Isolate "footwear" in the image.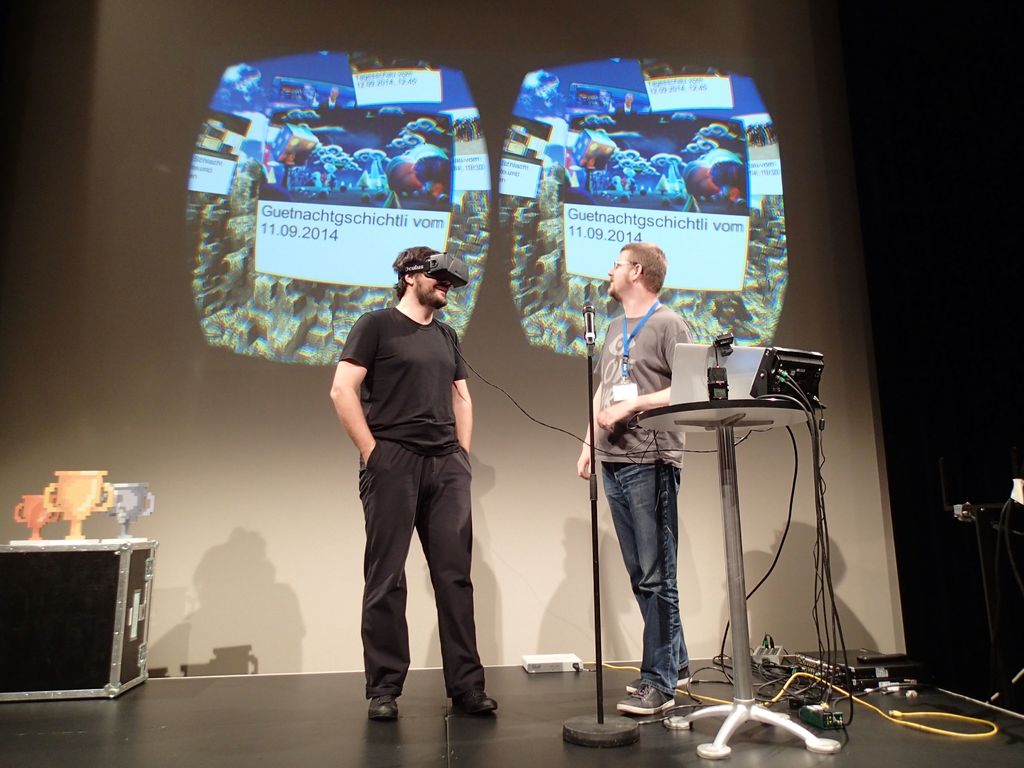
Isolated region: box=[451, 694, 499, 710].
